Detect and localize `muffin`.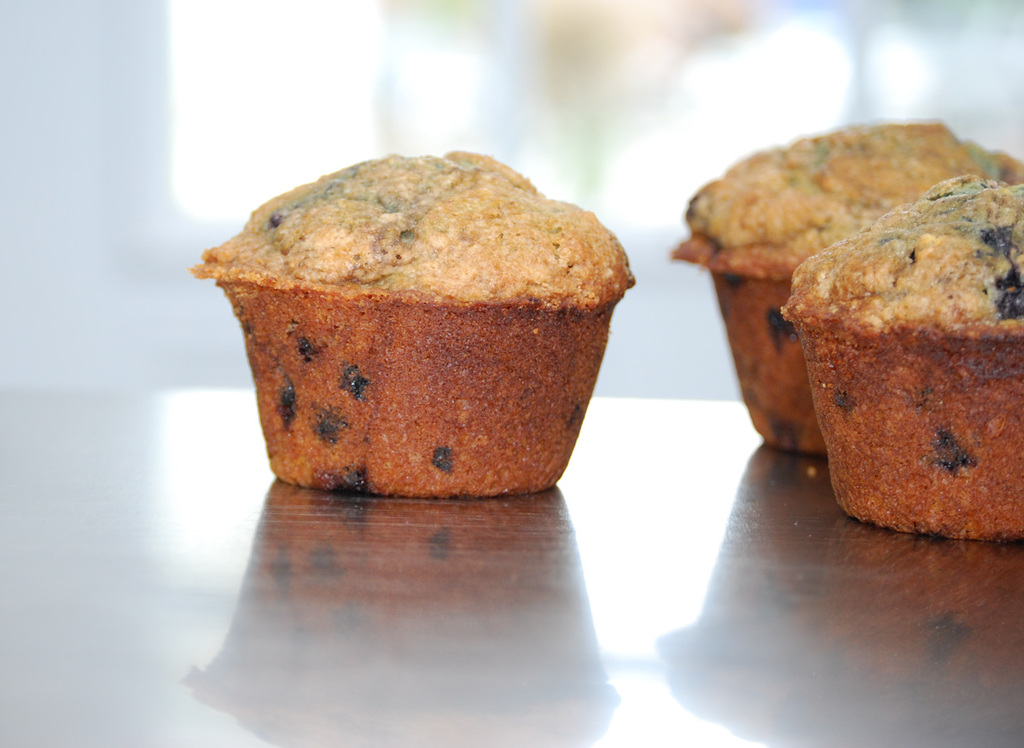
Localized at left=181, top=142, right=633, bottom=495.
